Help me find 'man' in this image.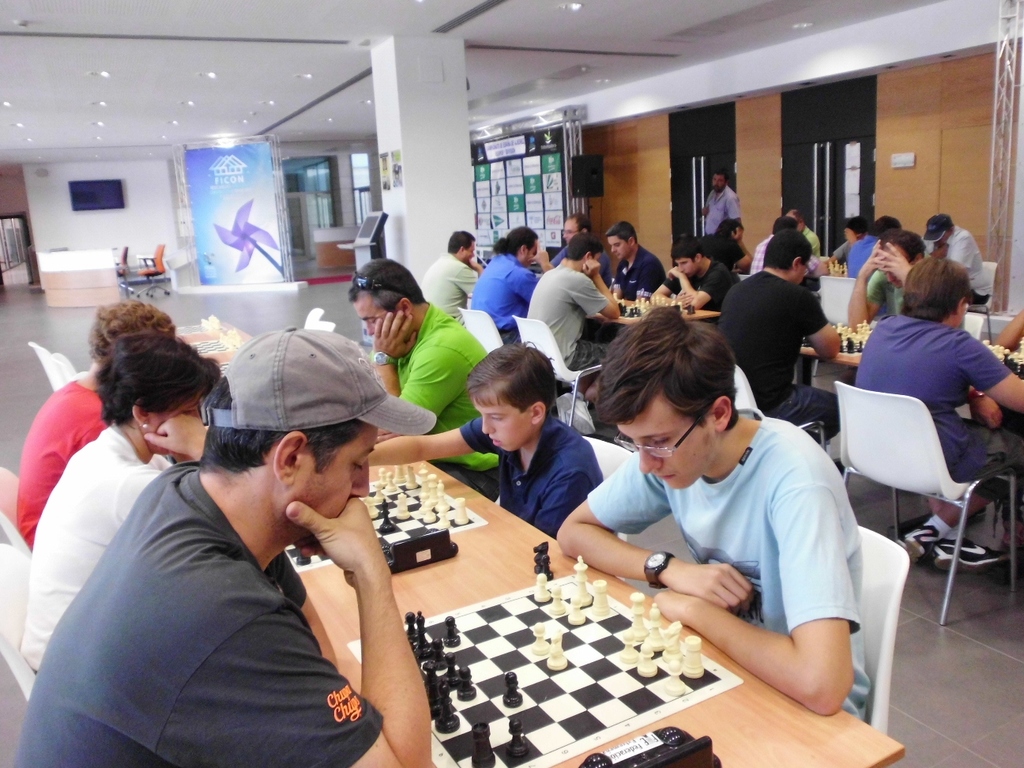
Found it: rect(36, 337, 441, 767).
